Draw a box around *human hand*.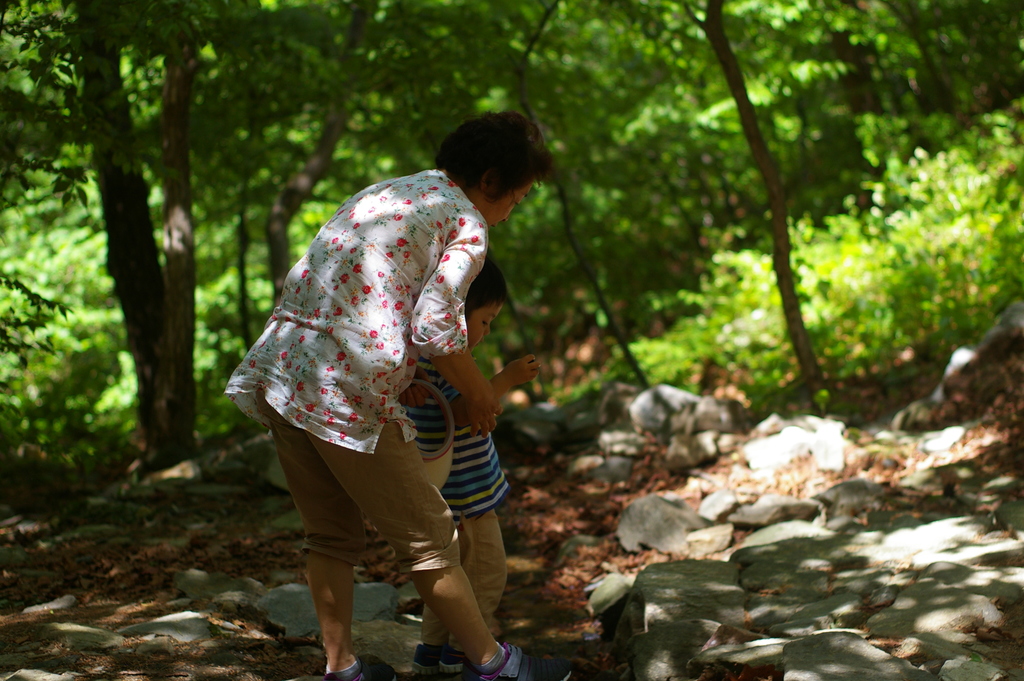
433 365 504 443.
